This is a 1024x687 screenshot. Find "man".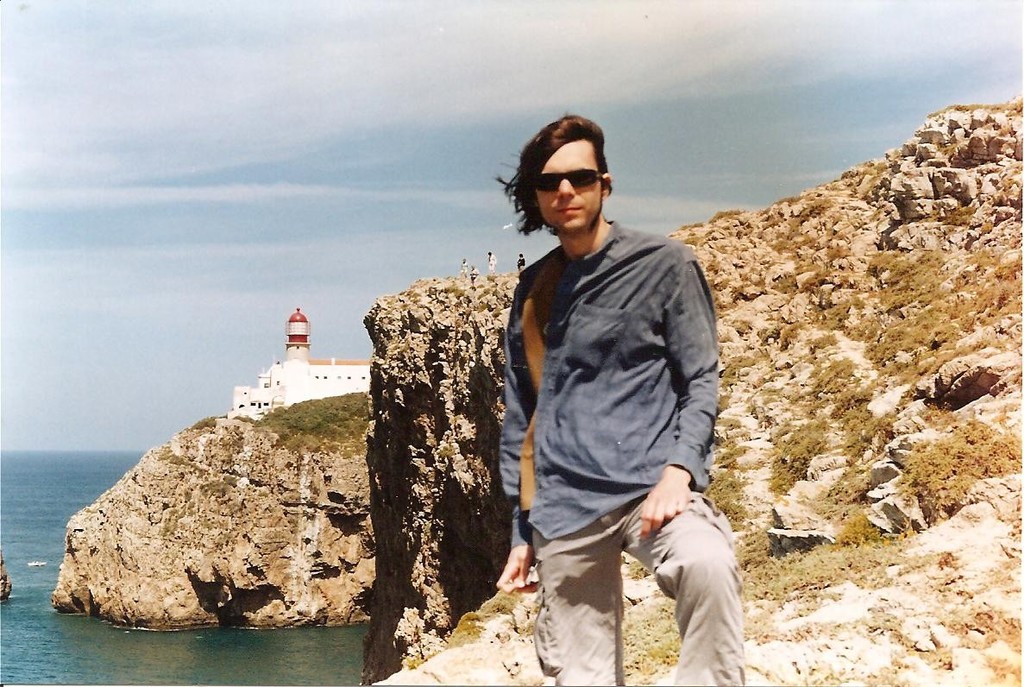
Bounding box: left=473, top=90, right=741, bottom=686.
